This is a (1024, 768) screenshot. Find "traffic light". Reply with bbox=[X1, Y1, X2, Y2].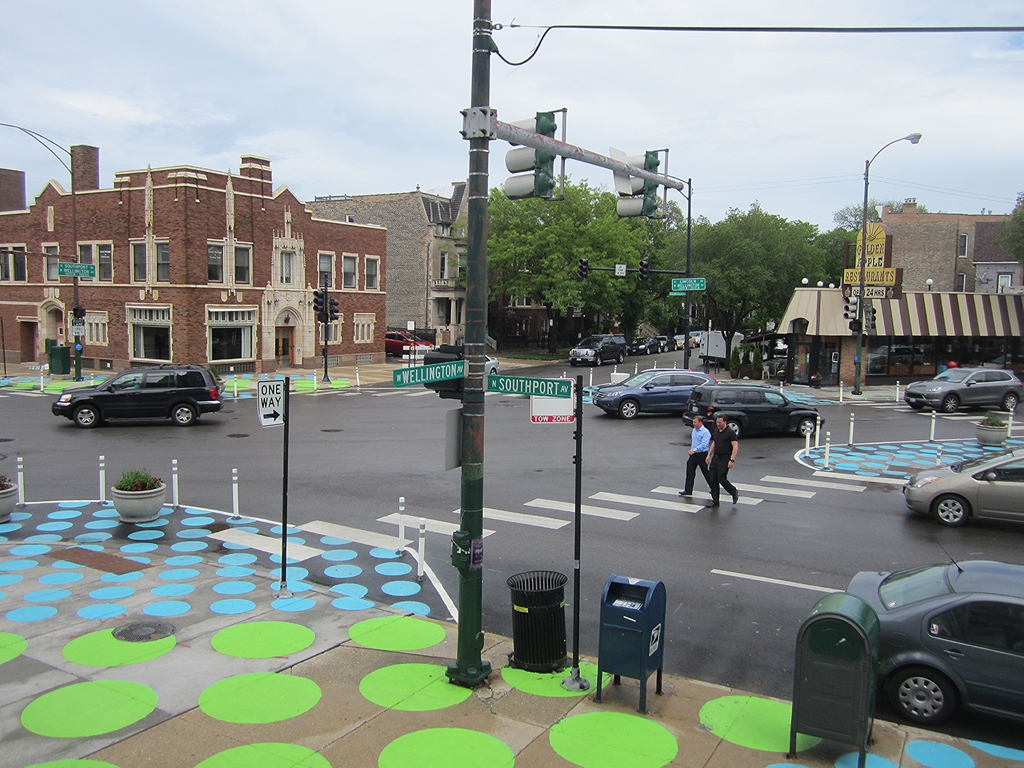
bbox=[314, 287, 324, 312].
